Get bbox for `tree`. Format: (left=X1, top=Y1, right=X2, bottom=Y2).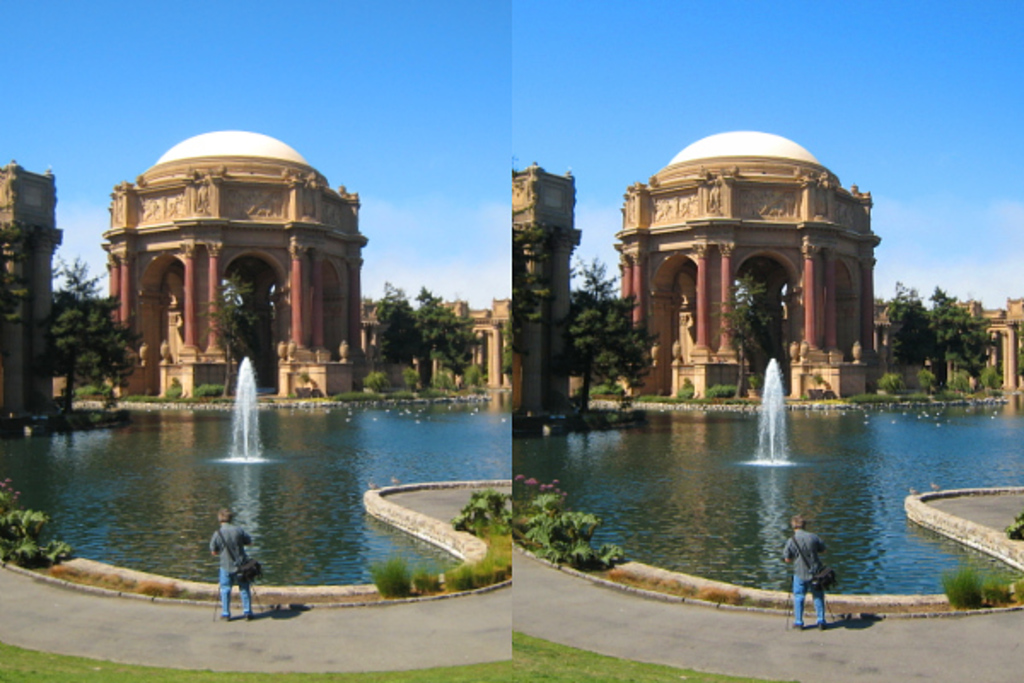
(left=461, top=362, right=488, bottom=393).
